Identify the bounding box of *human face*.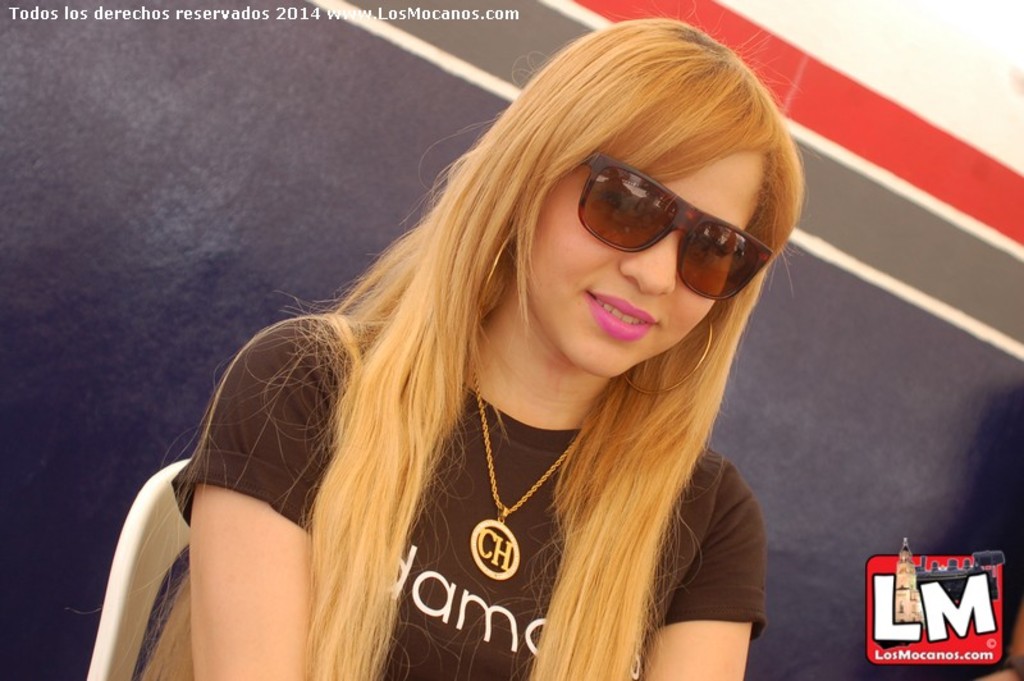
bbox(535, 151, 768, 379).
